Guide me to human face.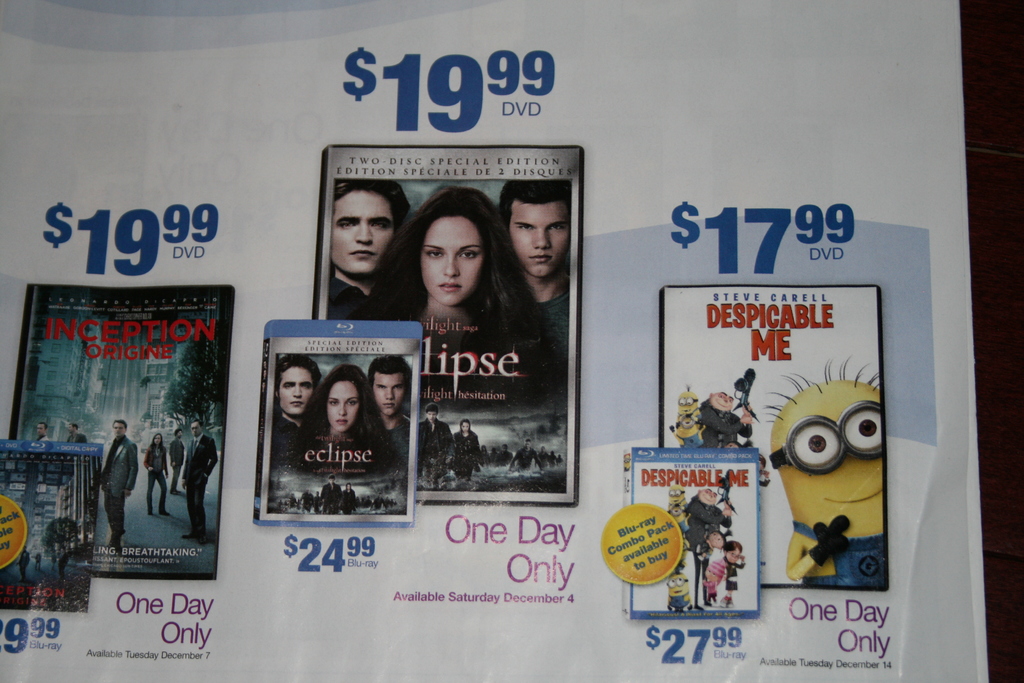
Guidance: x1=116, y1=416, x2=128, y2=440.
